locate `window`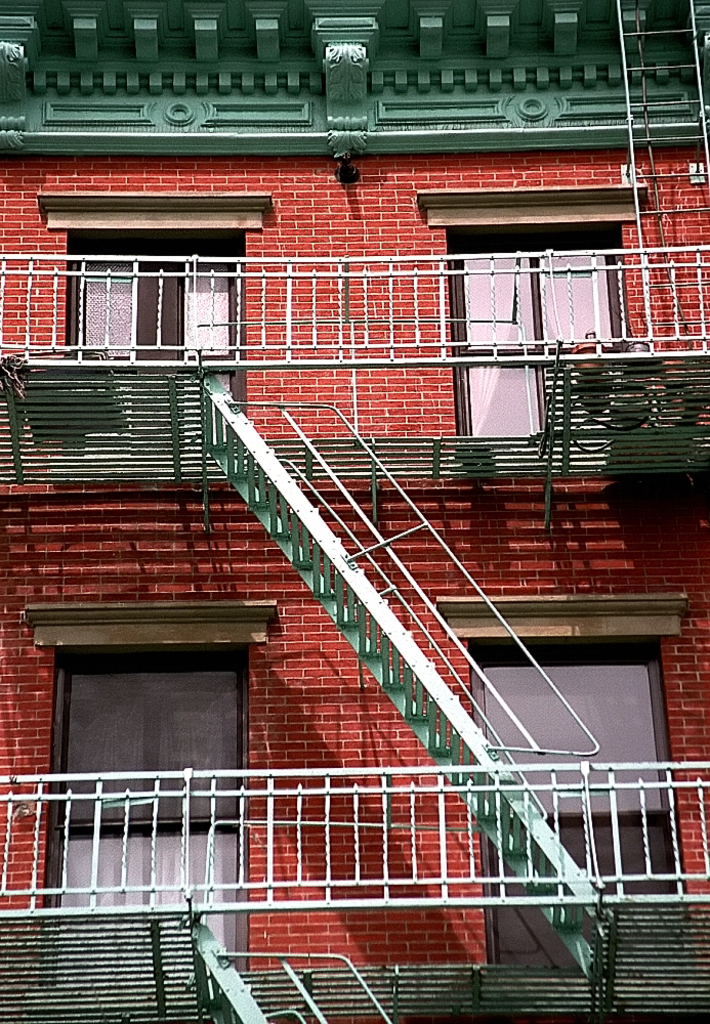
bbox=(39, 652, 240, 996)
